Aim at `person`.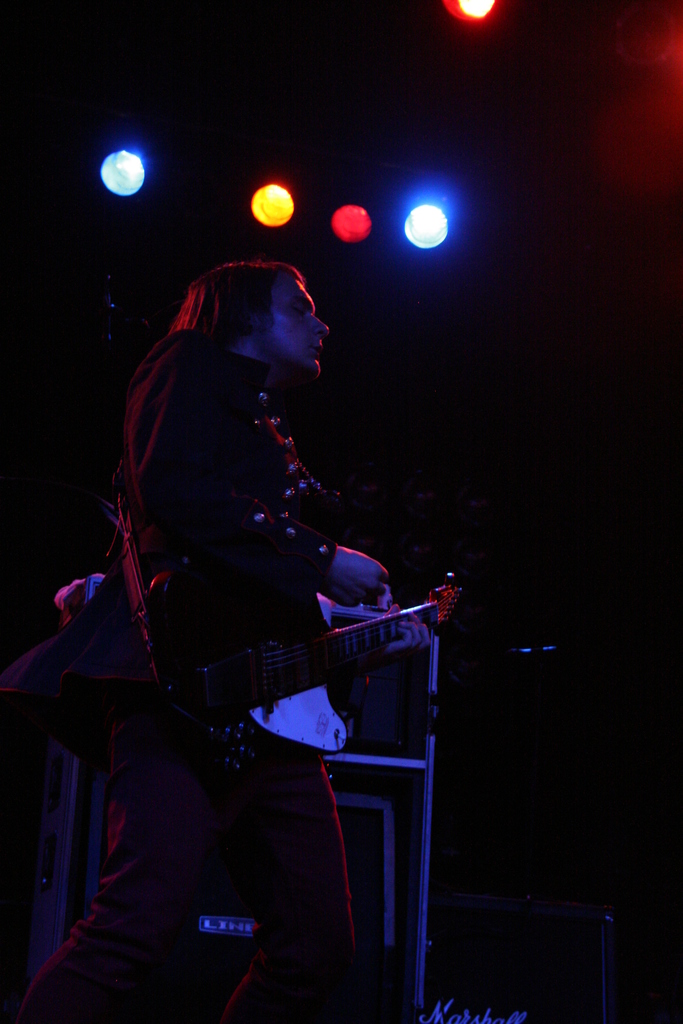
Aimed at locate(81, 185, 448, 1003).
